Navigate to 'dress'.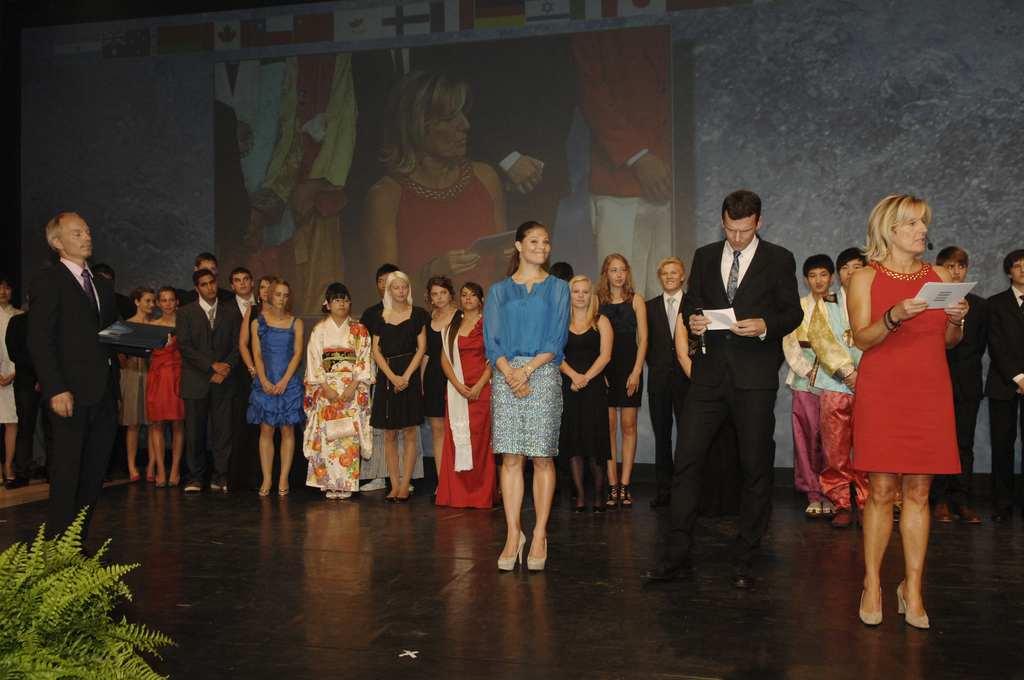
Navigation target: box(369, 303, 426, 429).
